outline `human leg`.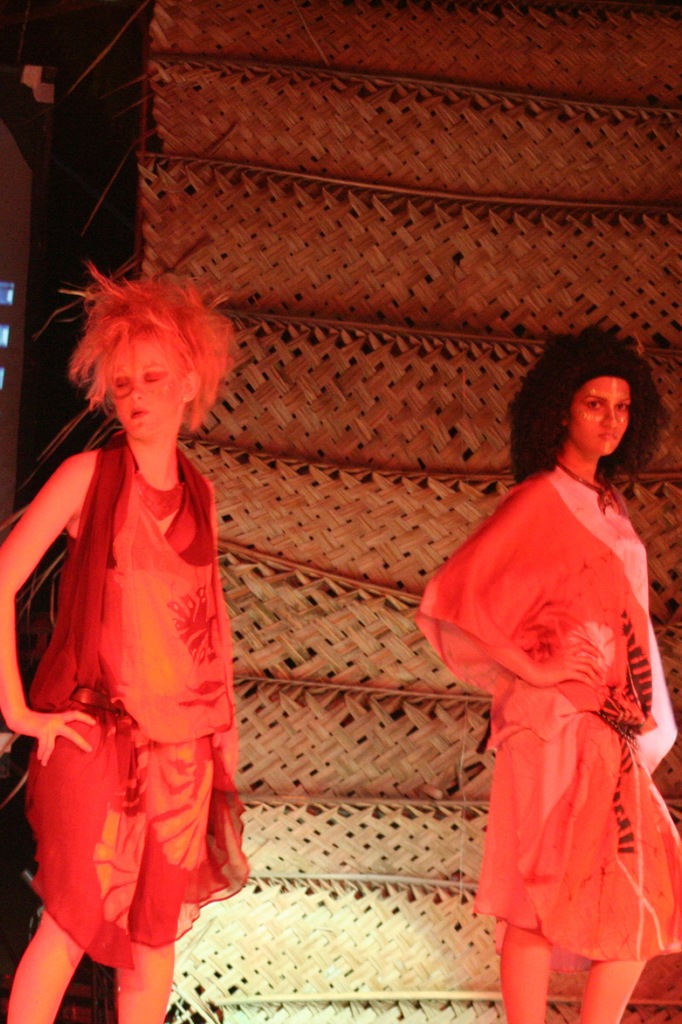
Outline: box(593, 739, 668, 1023).
